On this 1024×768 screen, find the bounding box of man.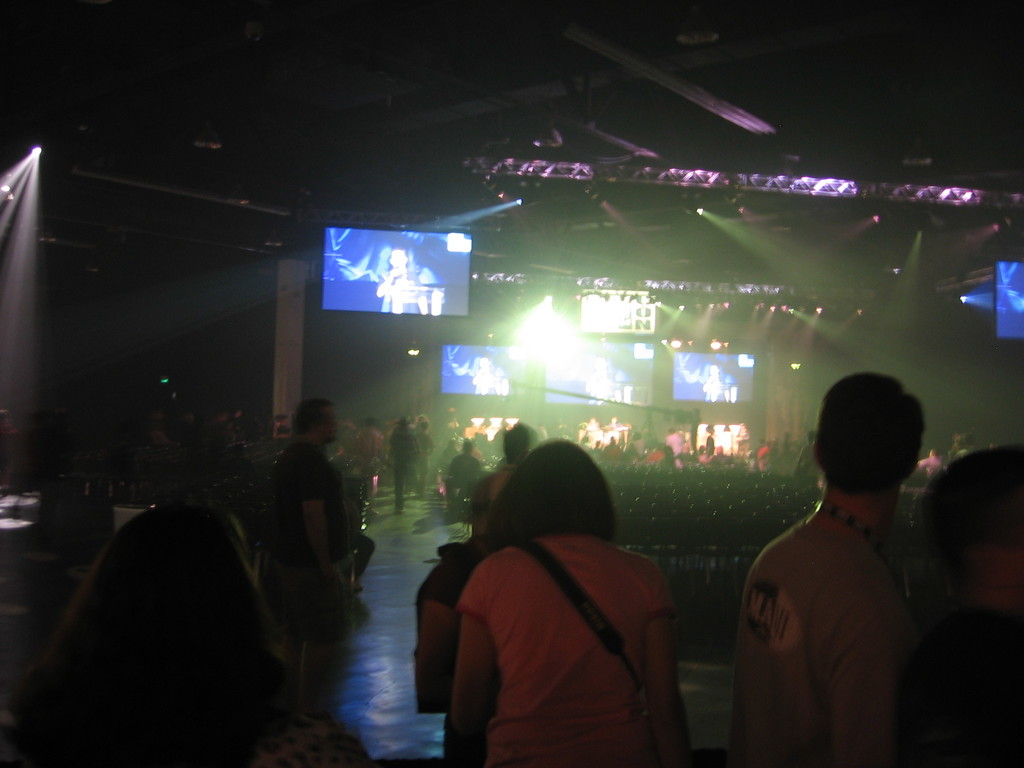
Bounding box: (733, 362, 957, 767).
